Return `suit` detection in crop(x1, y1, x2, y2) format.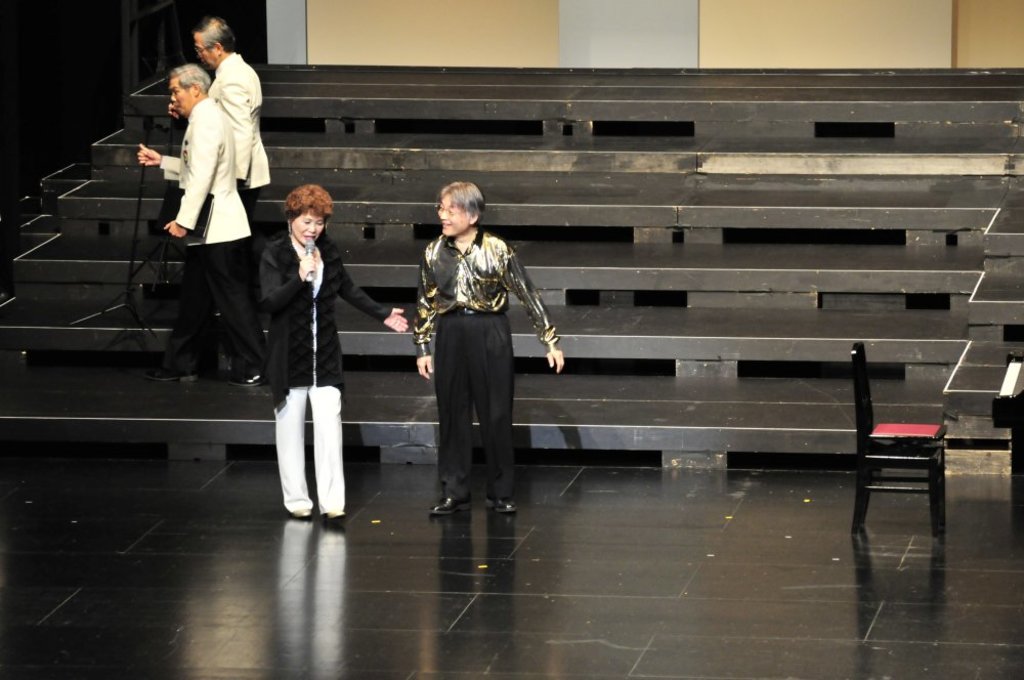
crop(250, 231, 391, 498).
